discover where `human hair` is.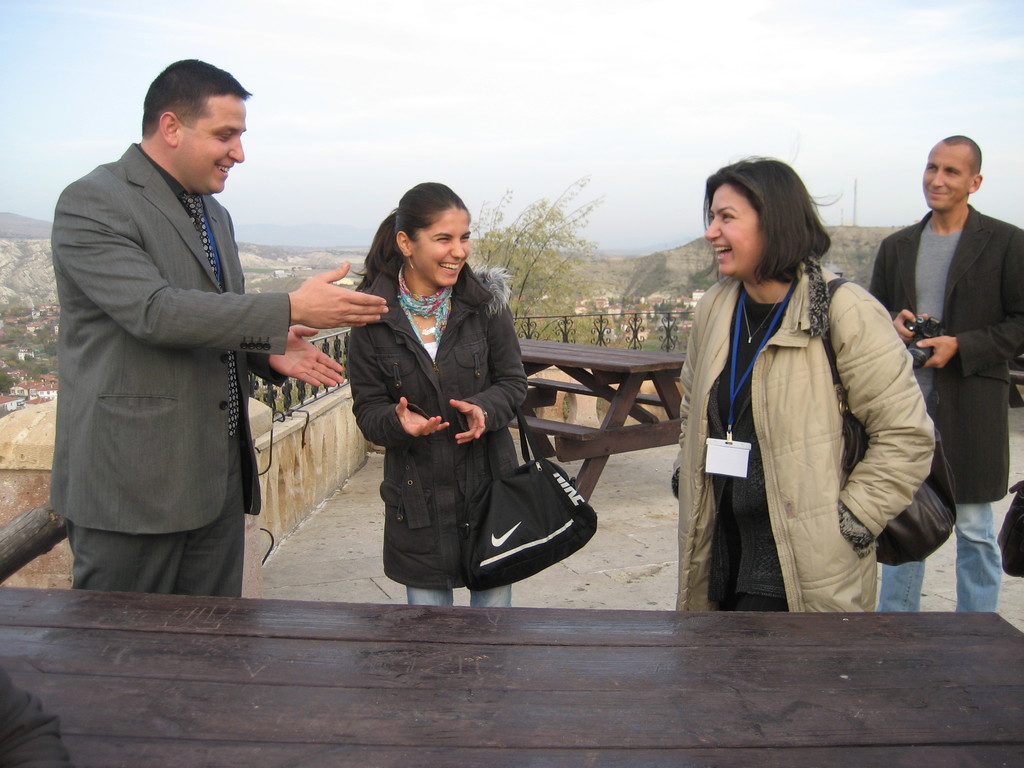
Discovered at (left=362, top=182, right=469, bottom=282).
